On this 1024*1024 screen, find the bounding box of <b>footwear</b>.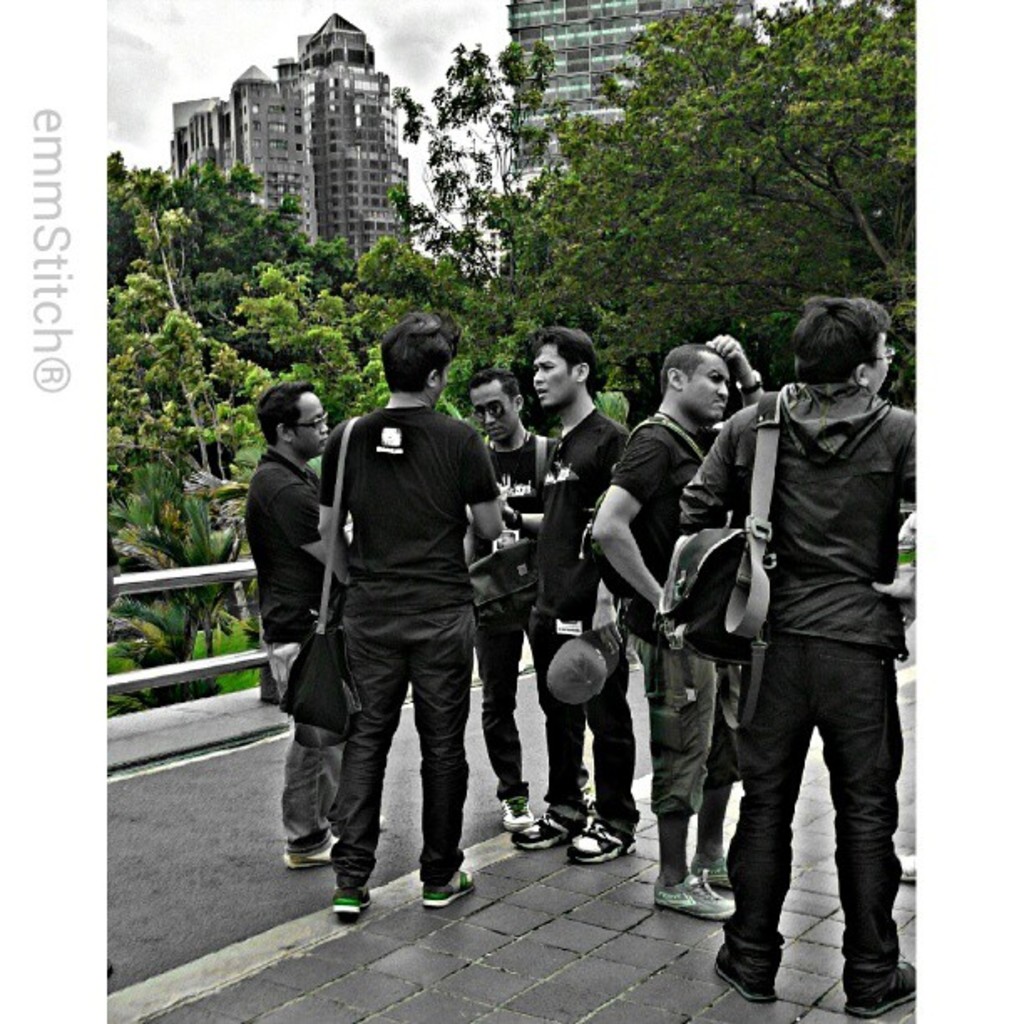
Bounding box: [x1=330, y1=888, x2=375, y2=915].
